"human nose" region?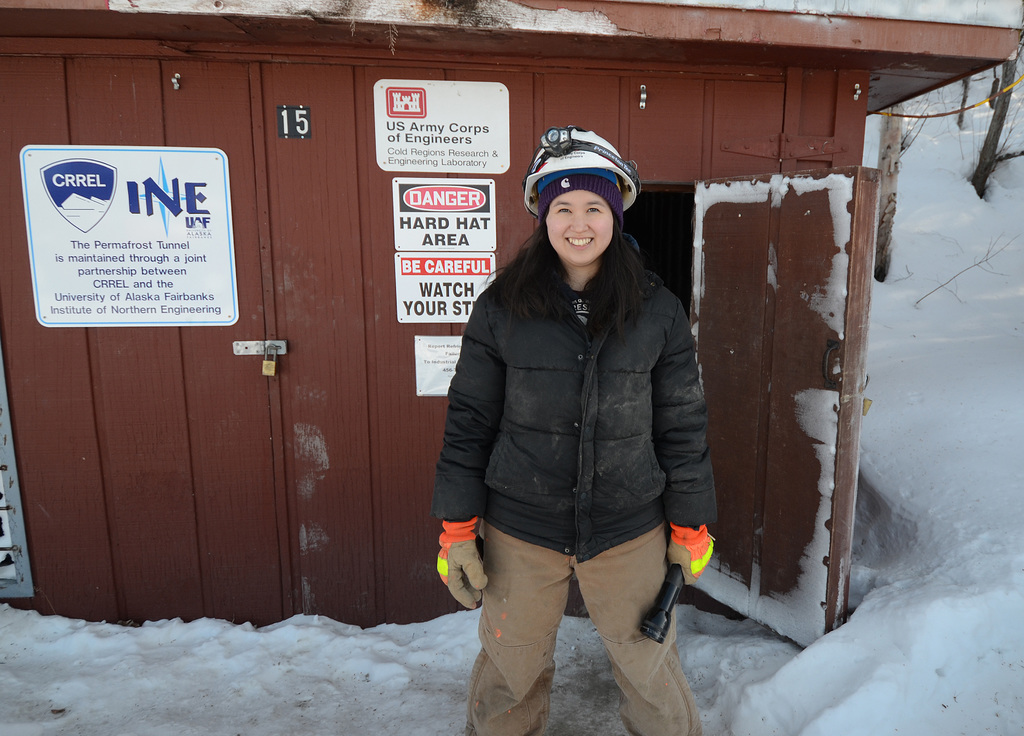
bbox=[569, 212, 591, 235]
